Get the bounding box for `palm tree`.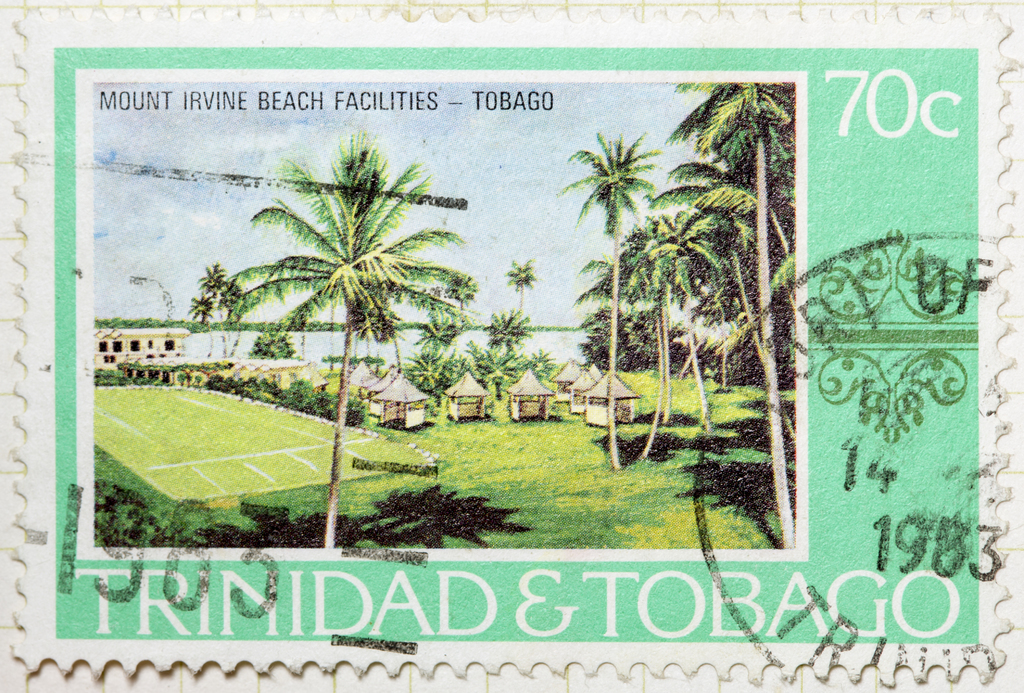
511 257 536 371.
